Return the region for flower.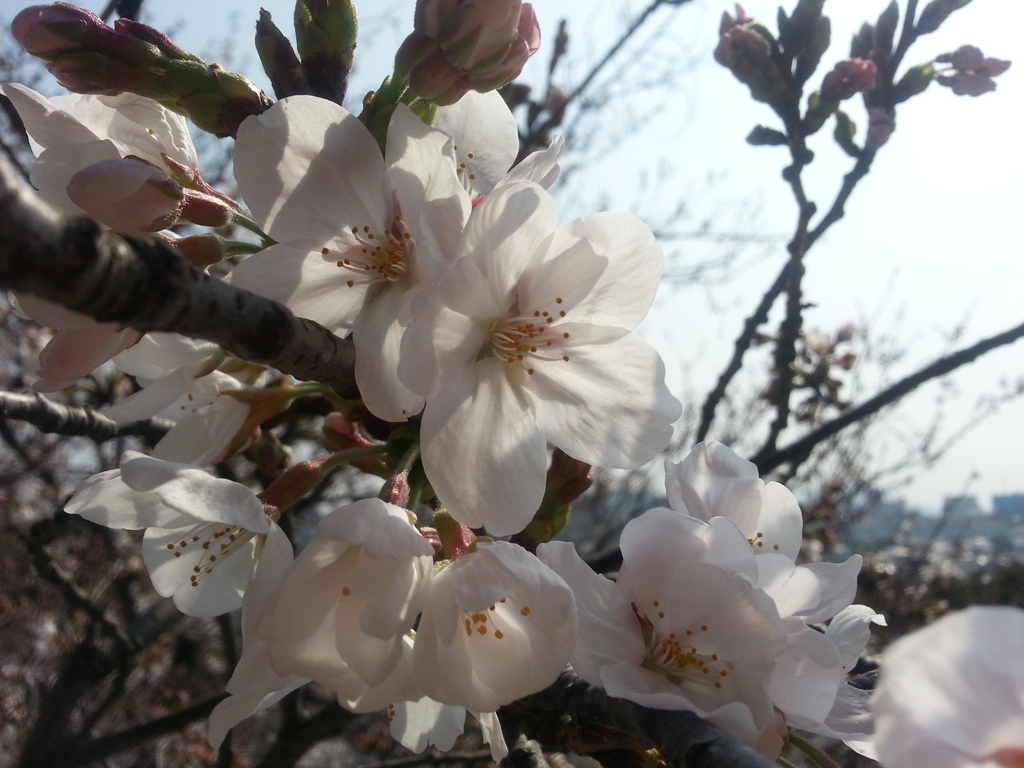
region(223, 93, 472, 420).
